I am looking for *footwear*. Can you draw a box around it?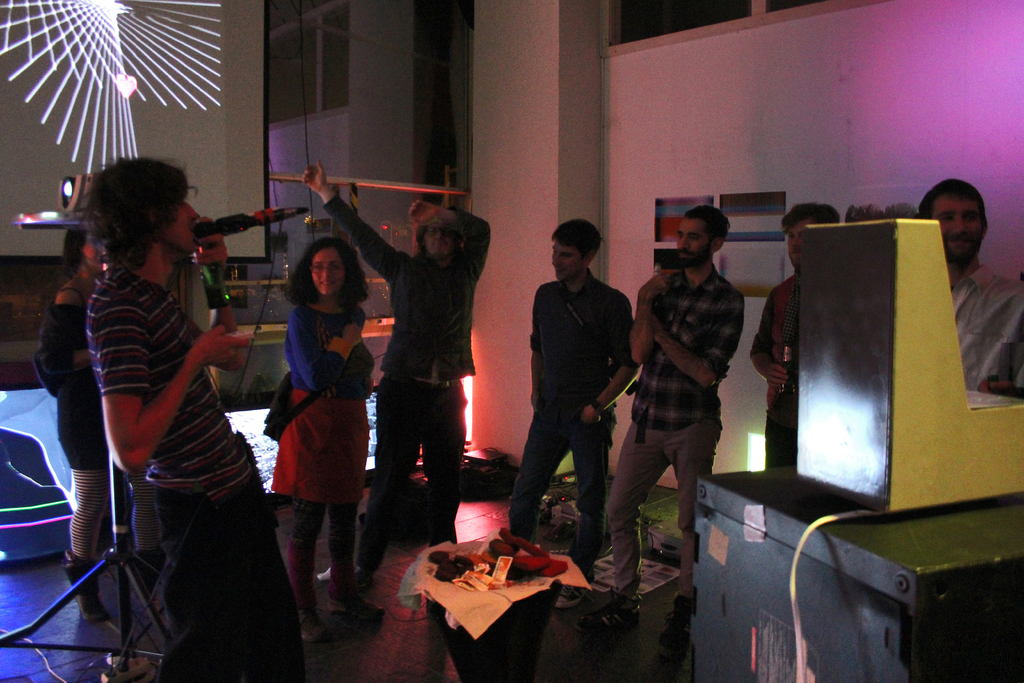
Sure, the bounding box is [353, 564, 375, 588].
